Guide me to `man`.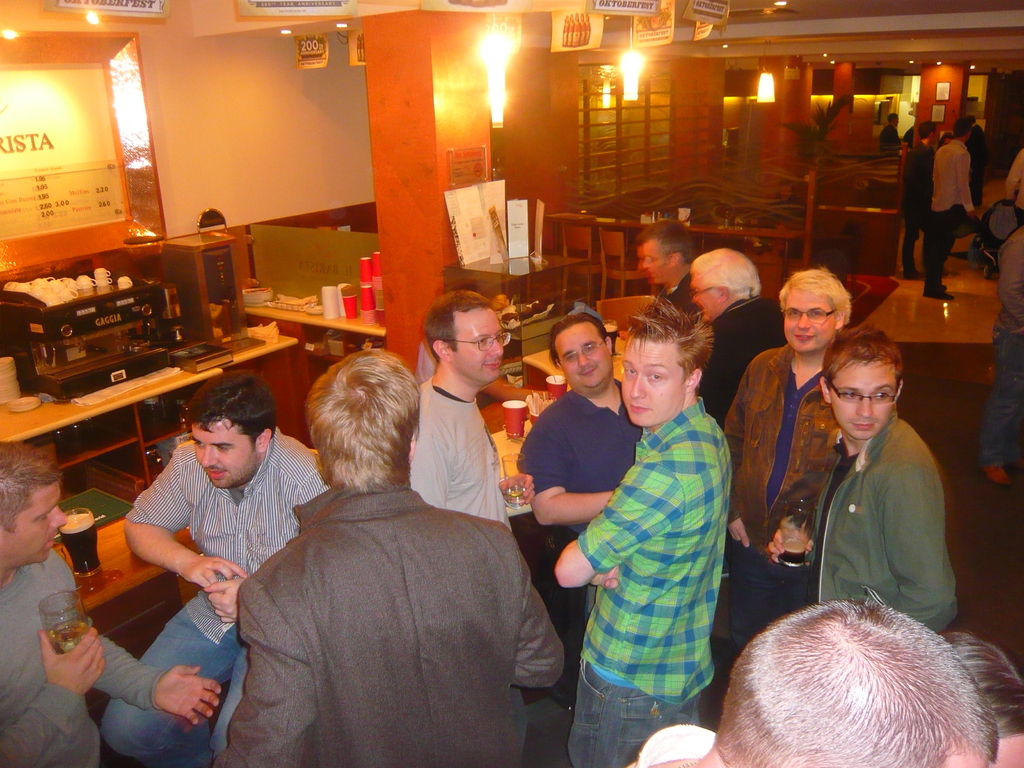
Guidance: <box>967,111,987,205</box>.
